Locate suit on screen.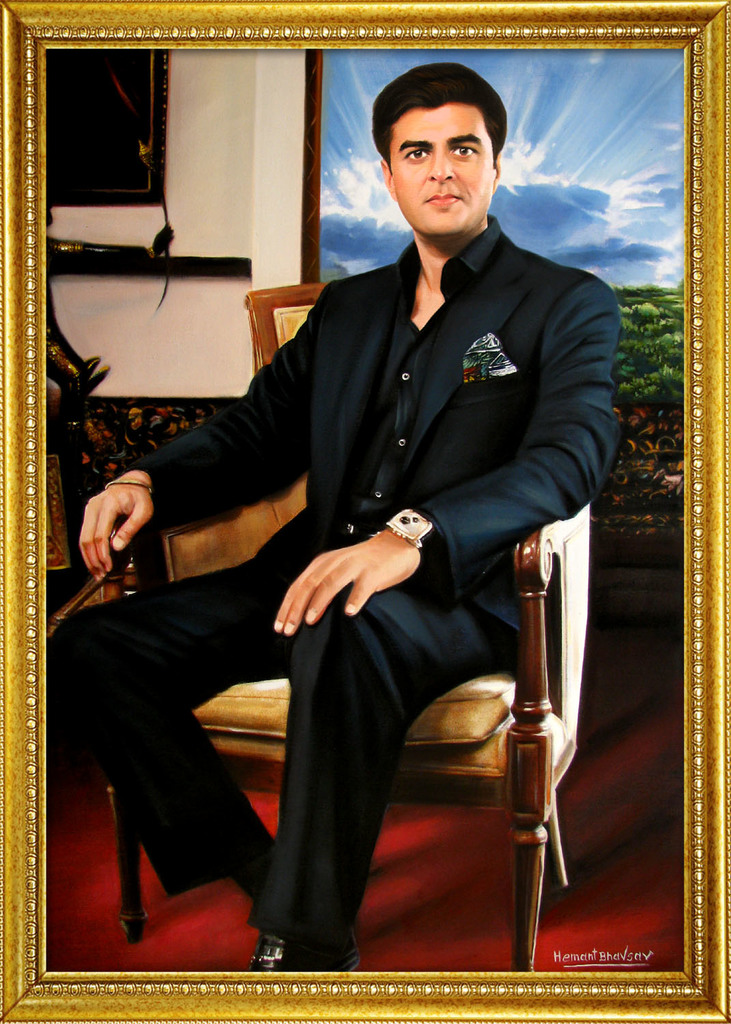
On screen at [128,229,620,627].
